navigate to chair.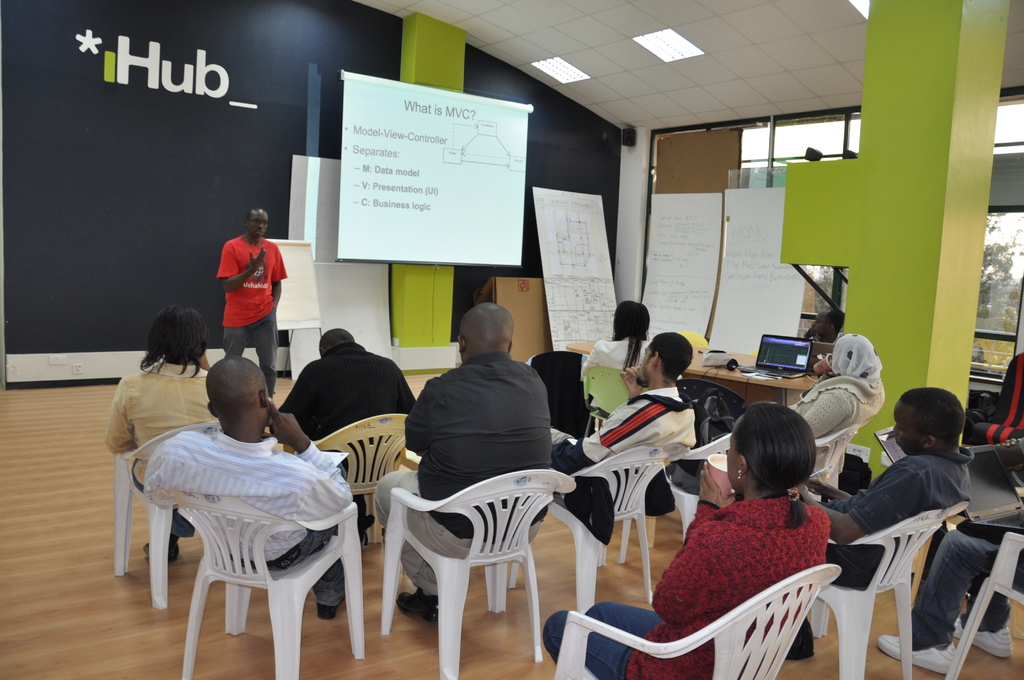
Navigation target: <region>110, 410, 211, 607</region>.
